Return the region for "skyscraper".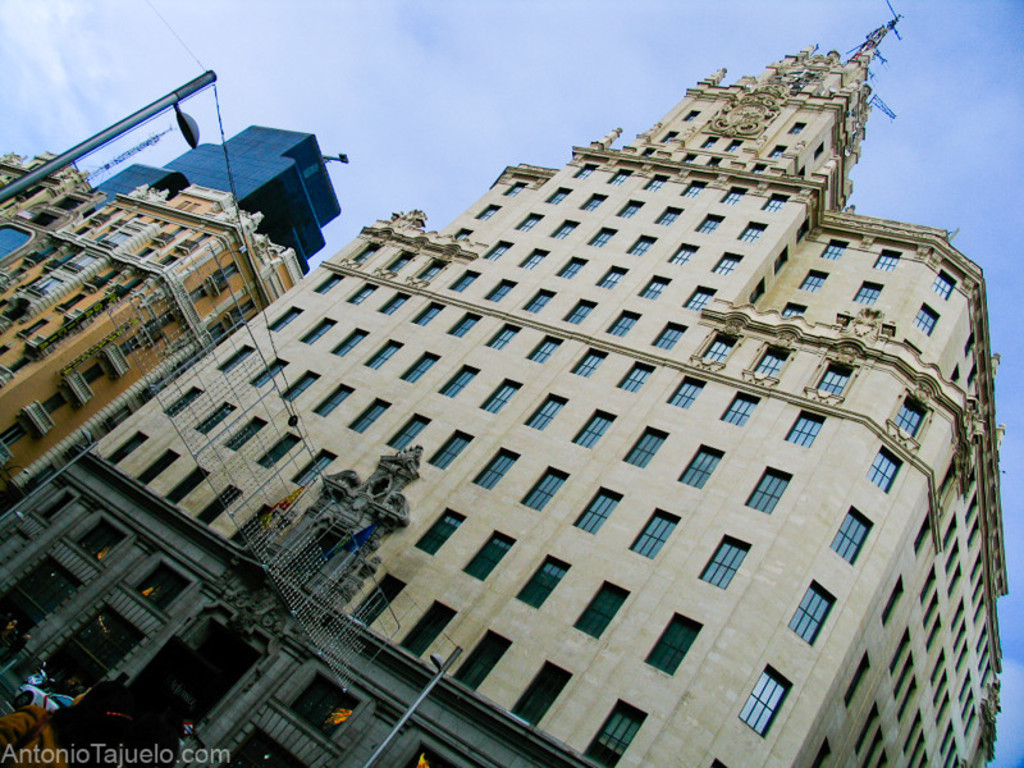
77, 79, 991, 756.
